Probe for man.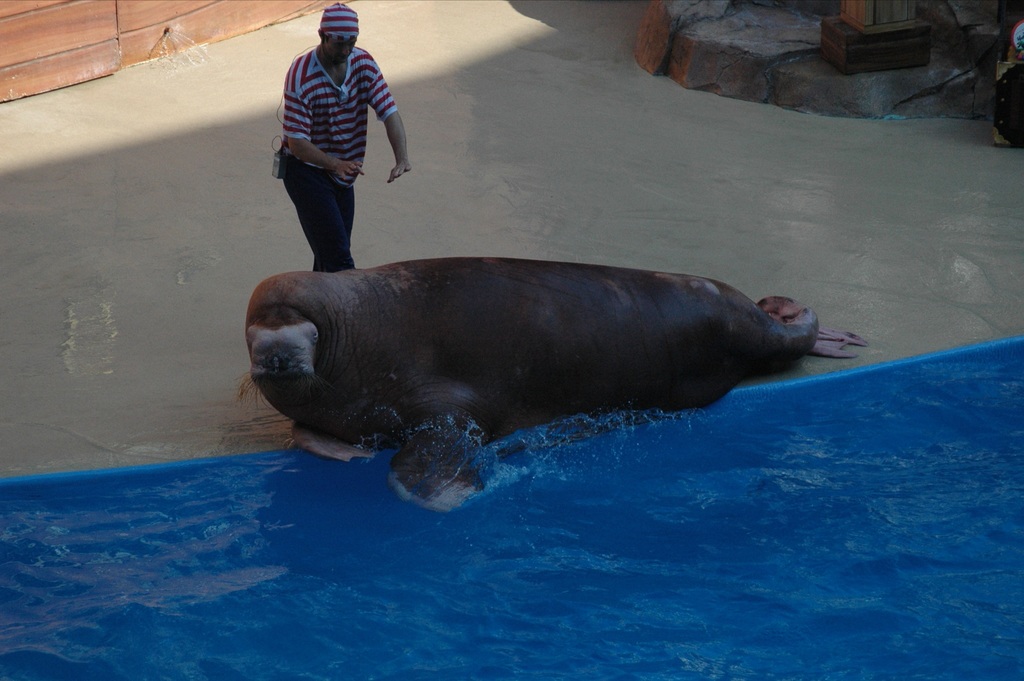
Probe result: region(278, 2, 408, 271).
